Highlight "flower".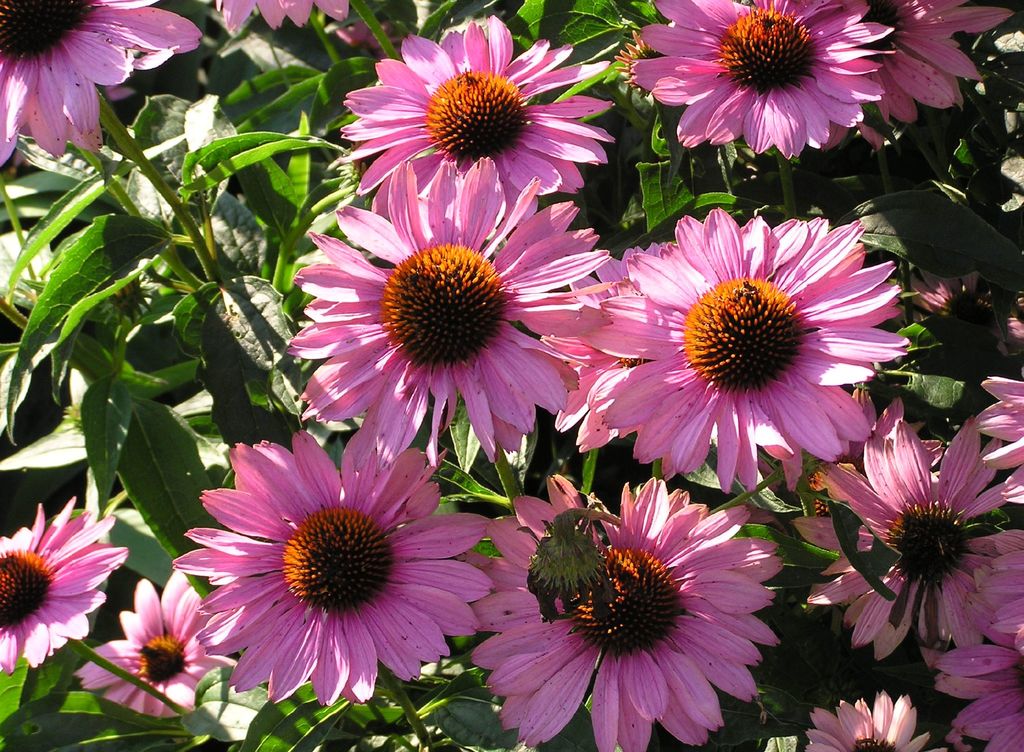
Highlighted region: (left=627, top=0, right=892, bottom=159).
